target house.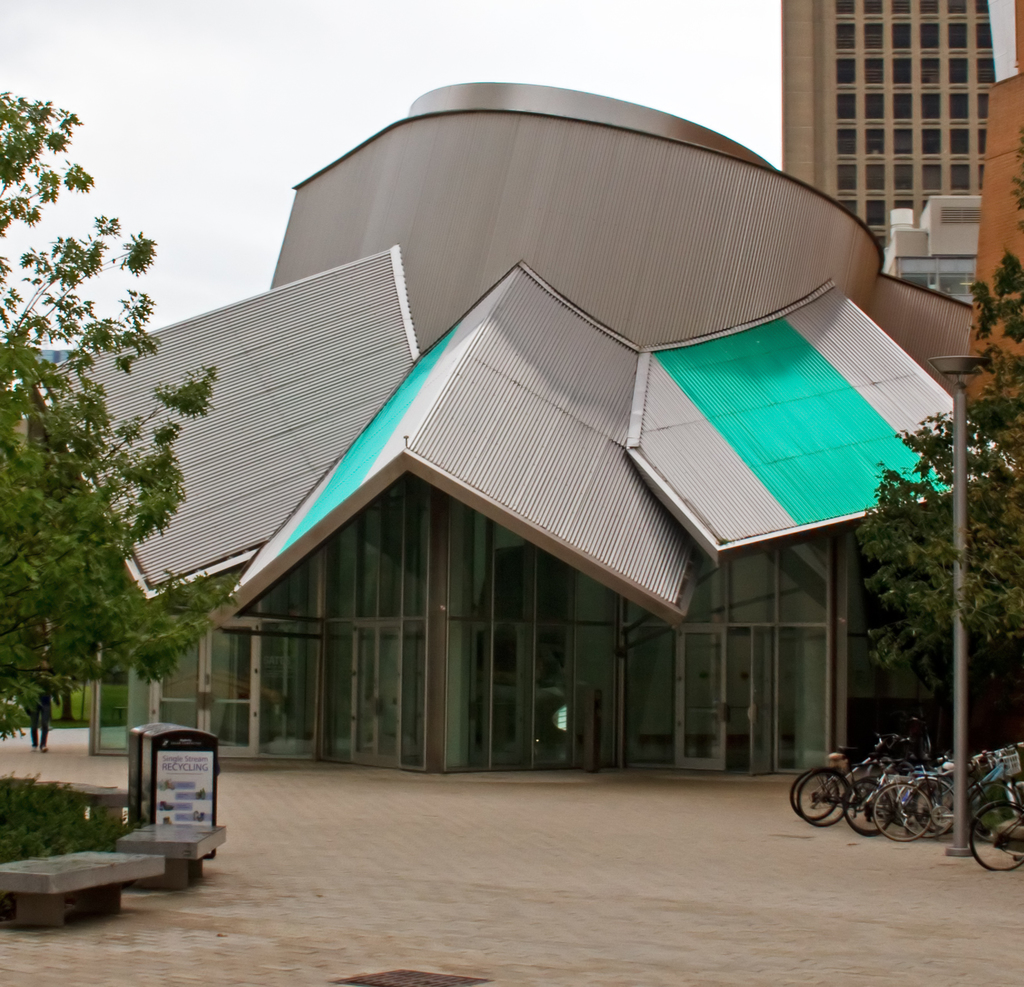
Target region: BBox(24, 72, 970, 797).
